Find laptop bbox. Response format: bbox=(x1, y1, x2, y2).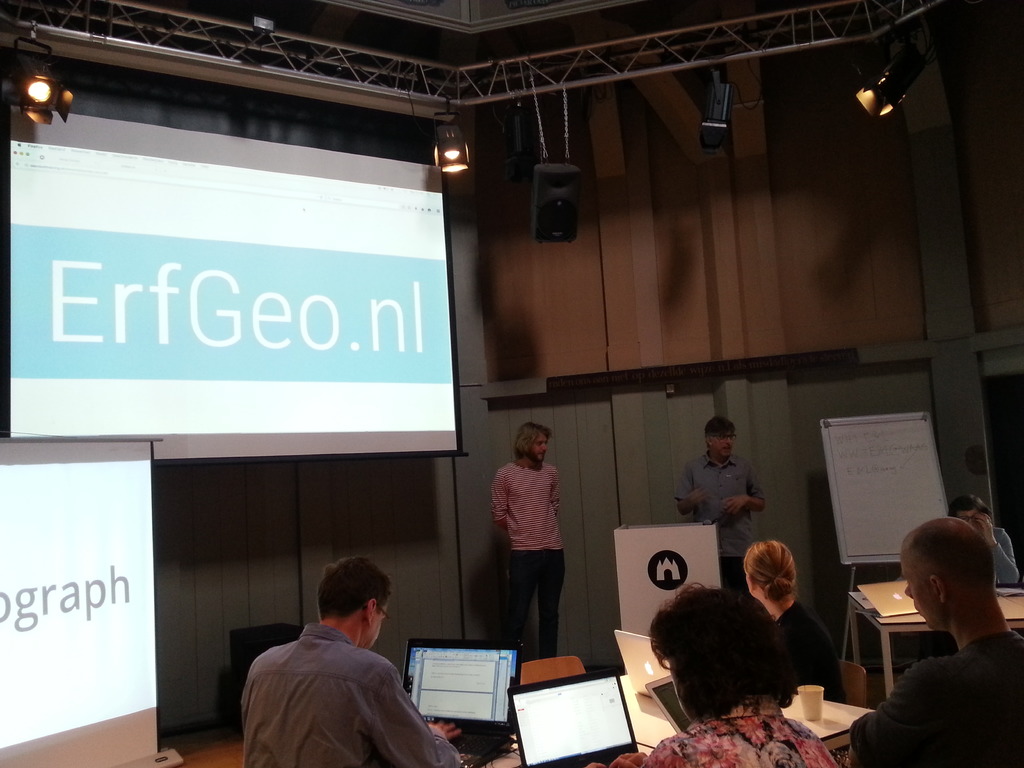
bbox=(511, 669, 637, 767).
